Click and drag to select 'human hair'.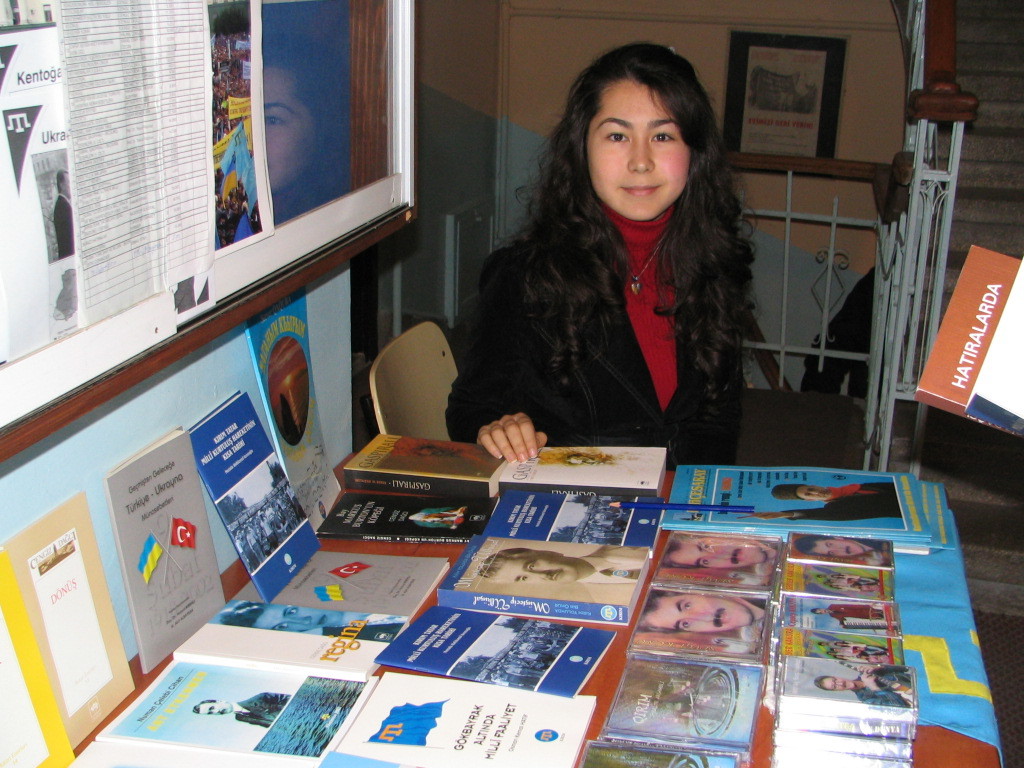
Selection: crop(502, 58, 753, 412).
